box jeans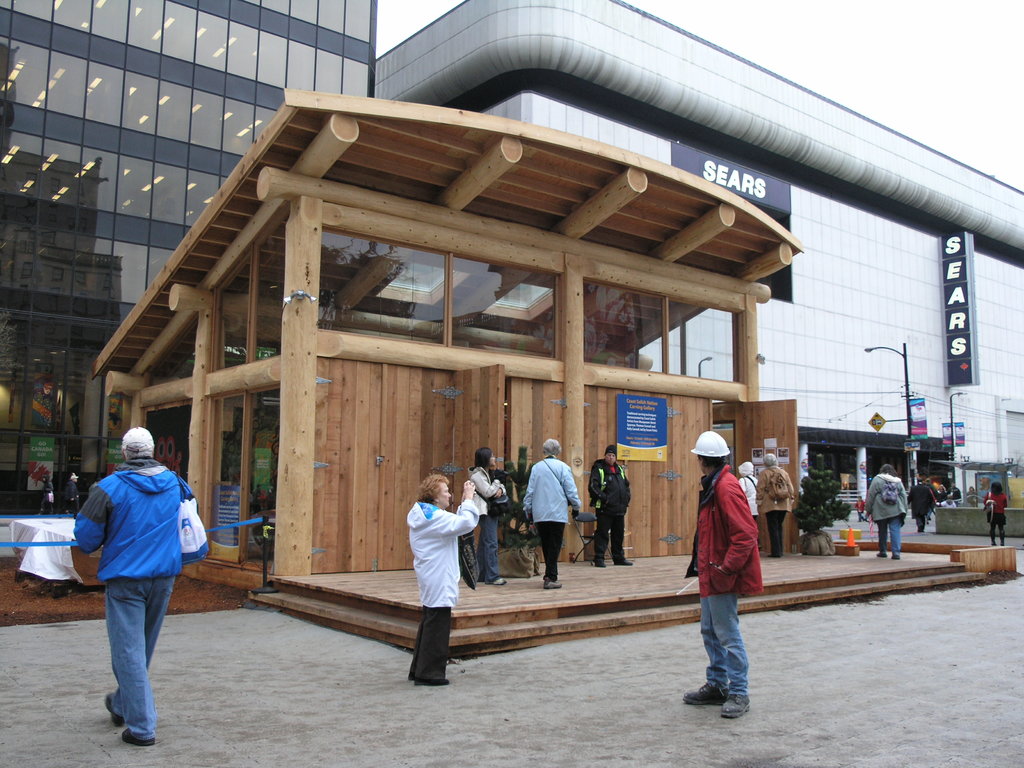
Rect(874, 518, 902, 553)
